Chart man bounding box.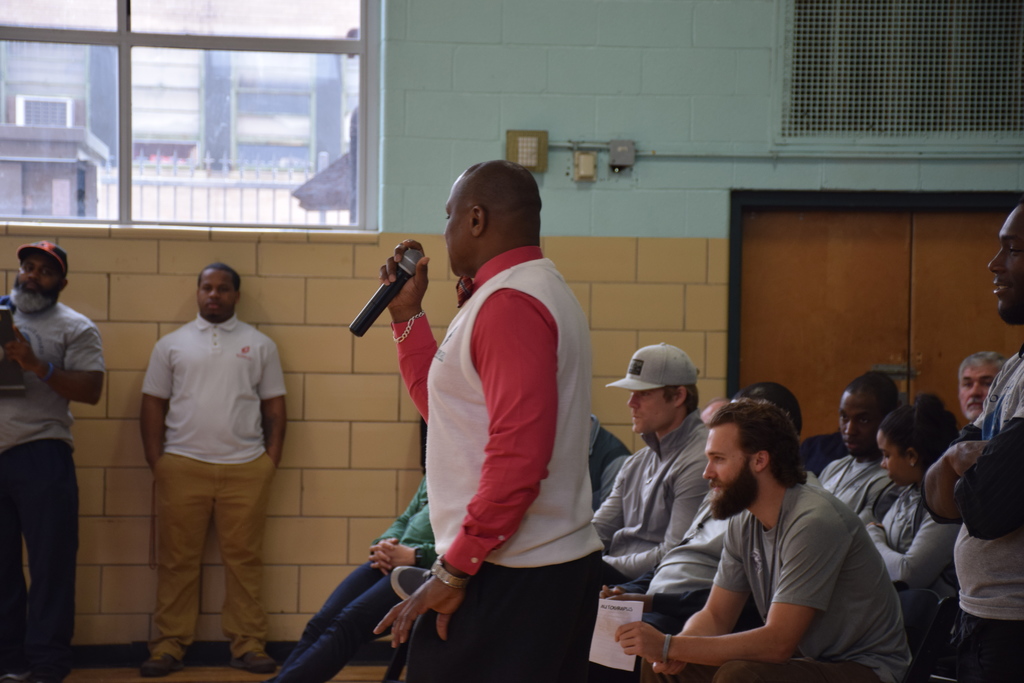
Charted: <bbox>958, 349, 1012, 422</bbox>.
